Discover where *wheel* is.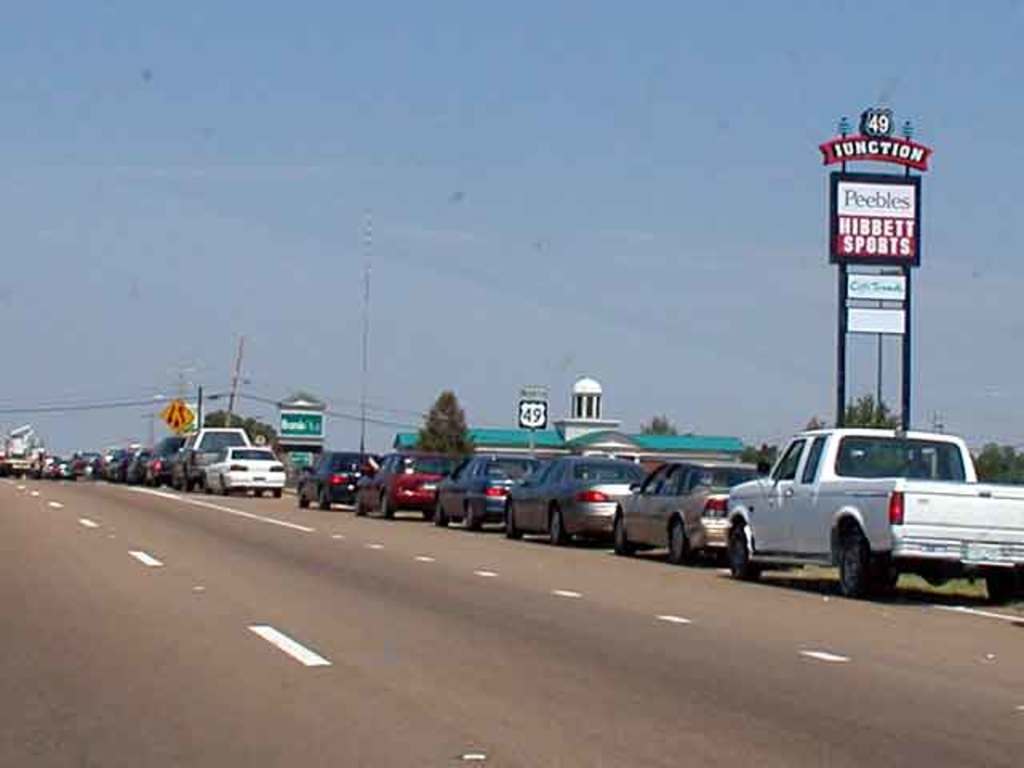
Discovered at (left=317, top=485, right=330, bottom=509).
